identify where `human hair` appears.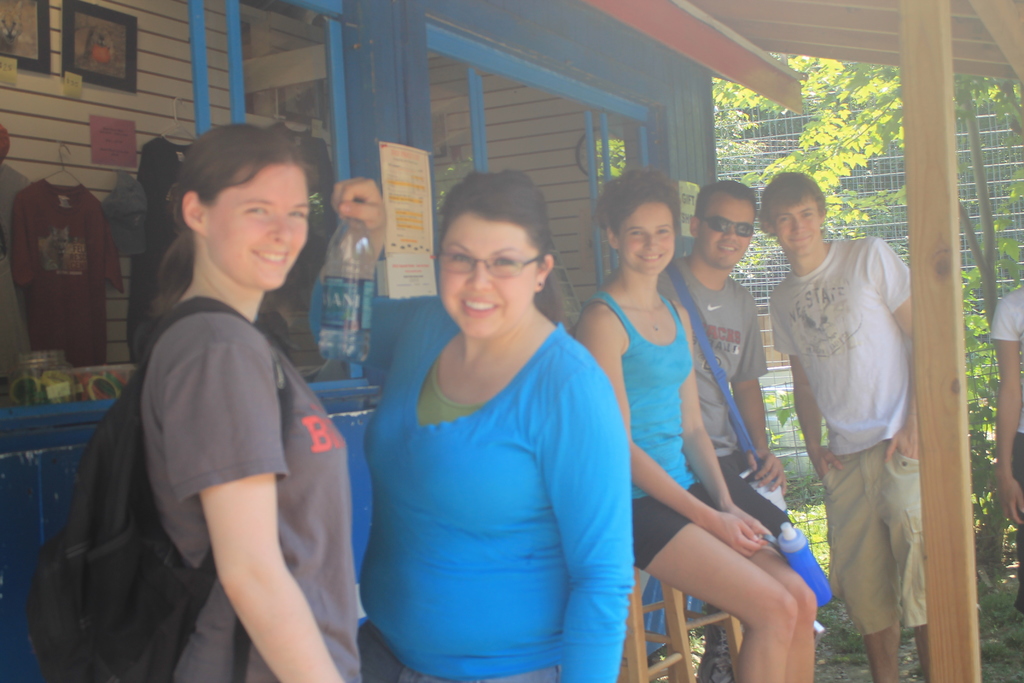
Appears at box=[595, 167, 681, 238].
